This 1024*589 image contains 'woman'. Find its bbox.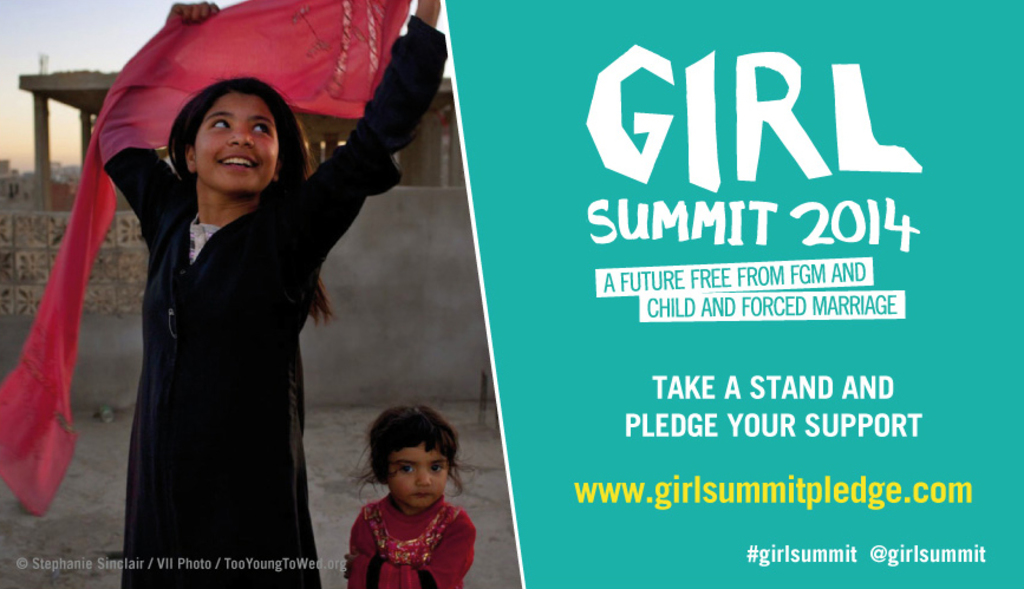
(x1=90, y1=0, x2=459, y2=587).
